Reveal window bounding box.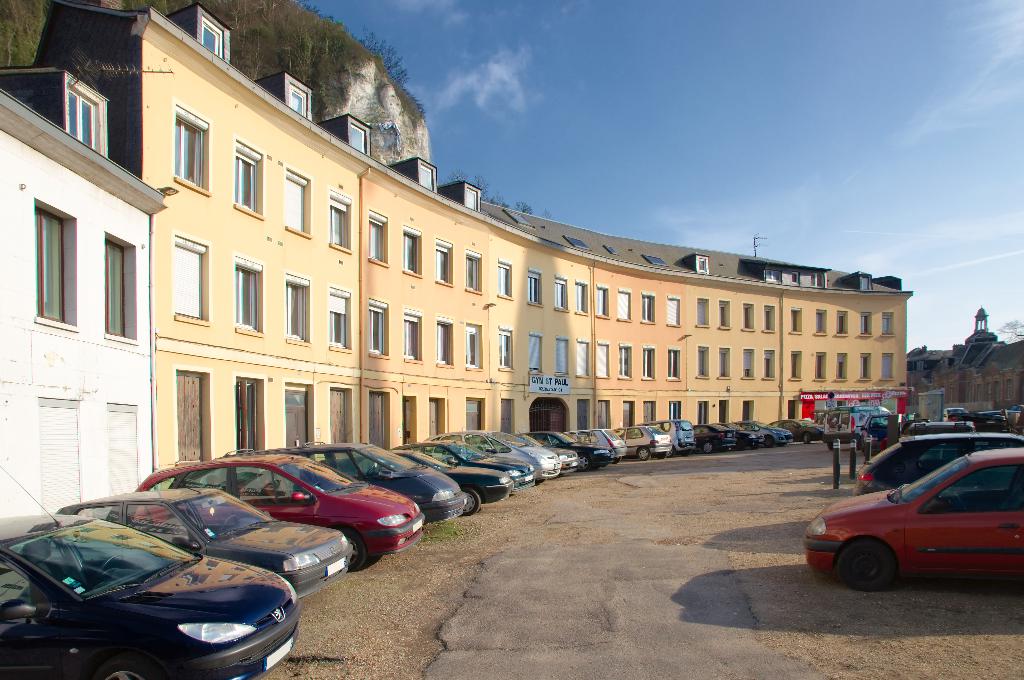
Revealed: [left=17, top=182, right=68, bottom=338].
